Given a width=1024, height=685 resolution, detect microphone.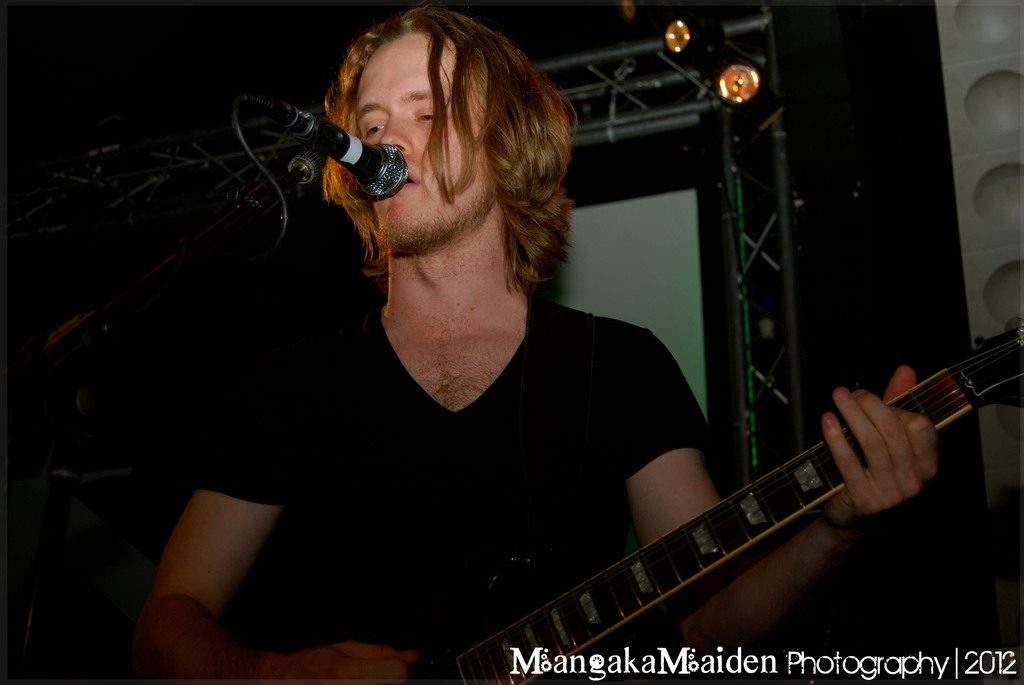
BBox(250, 95, 412, 207).
